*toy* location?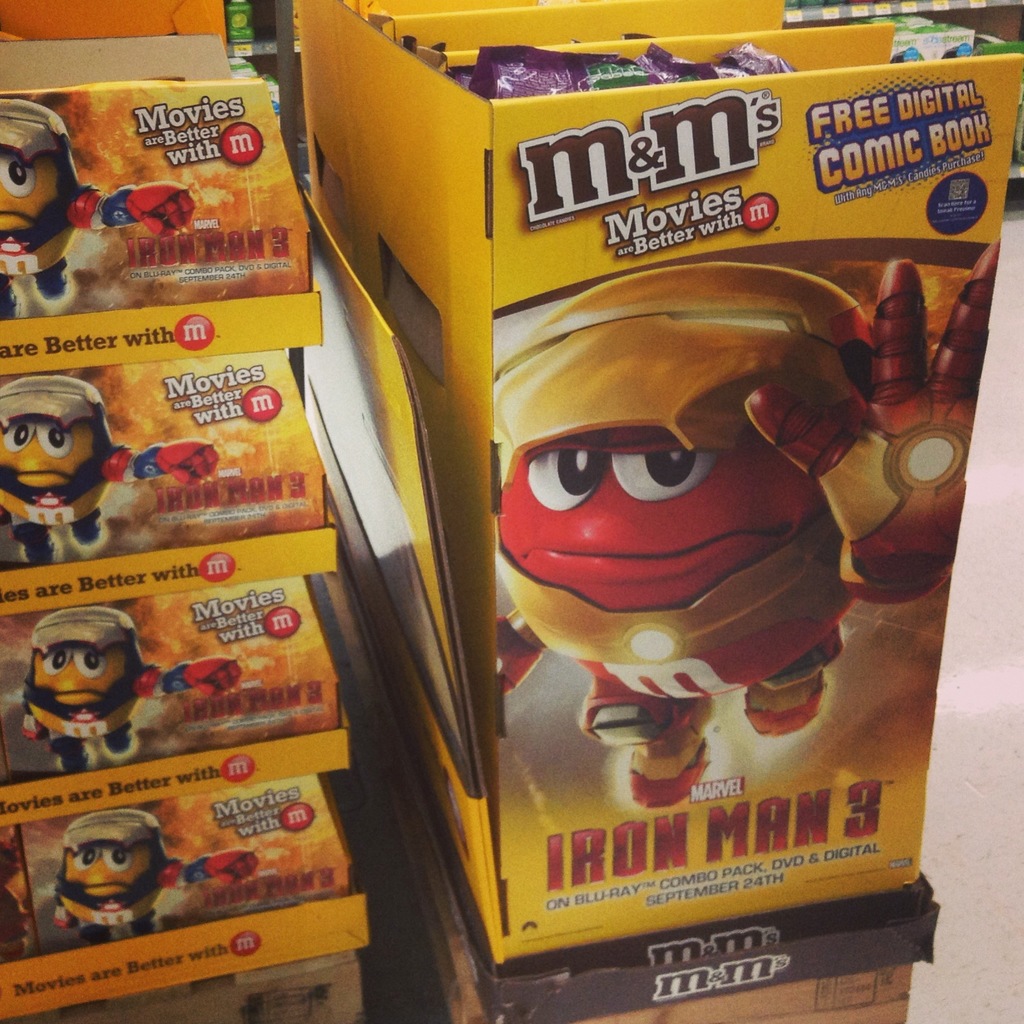
[0, 85, 179, 330]
